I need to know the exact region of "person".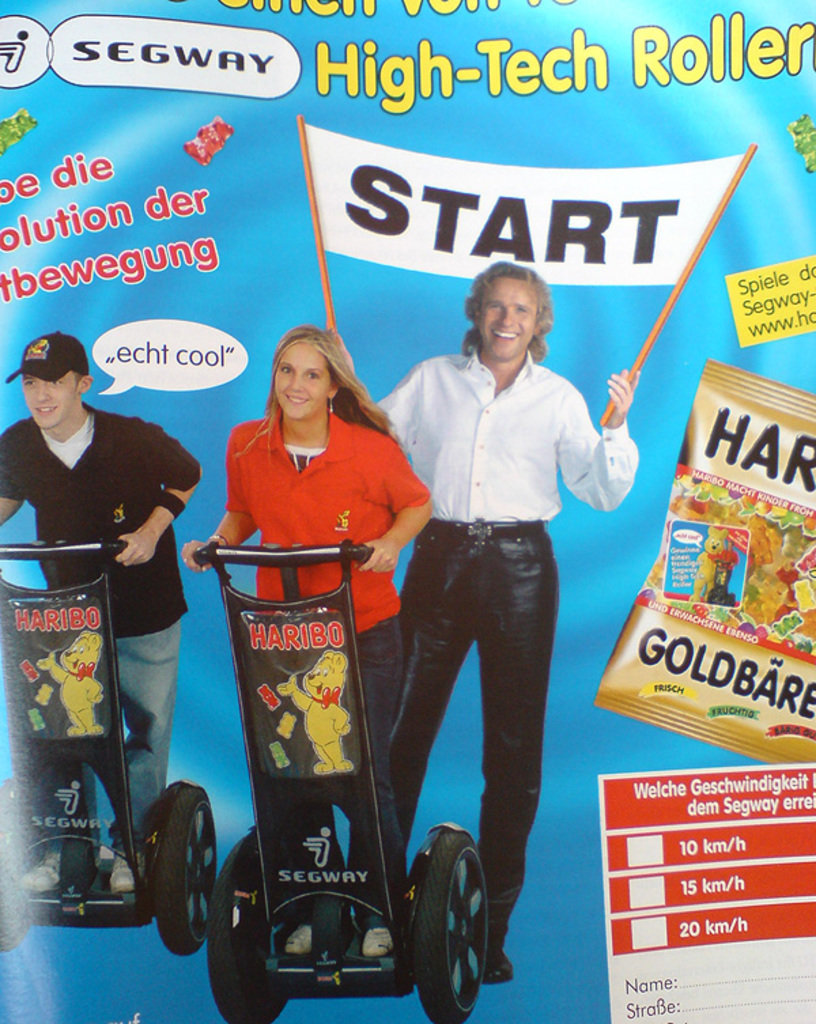
Region: <bbox>34, 631, 106, 740</bbox>.
